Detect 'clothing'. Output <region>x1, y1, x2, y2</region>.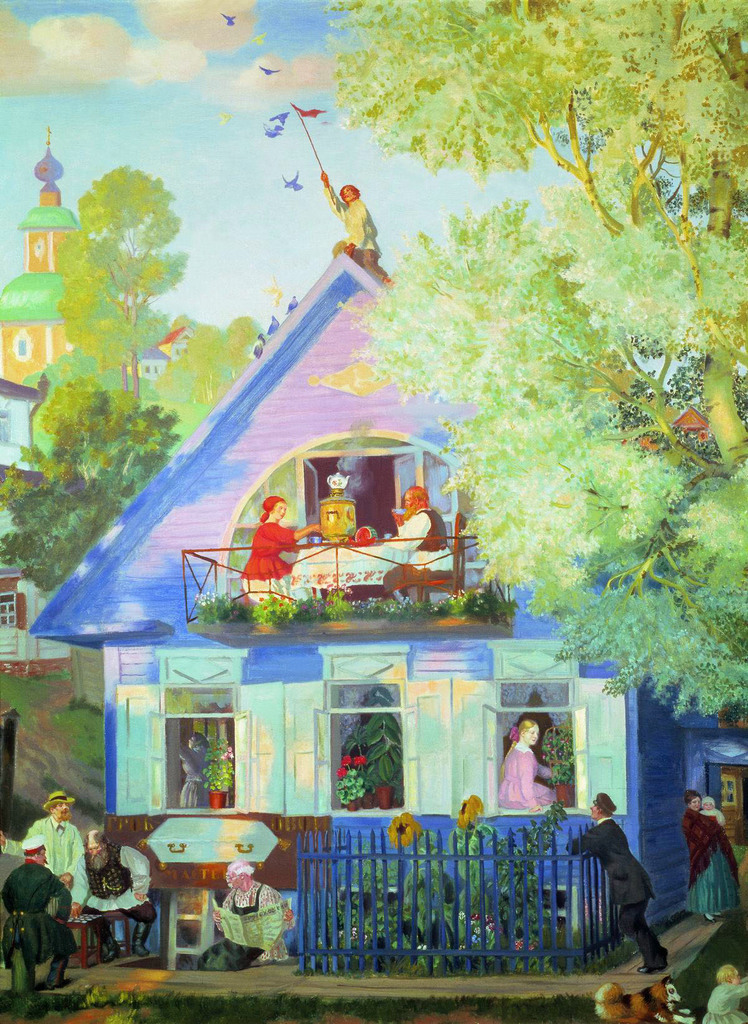
<region>220, 883, 309, 963</region>.
